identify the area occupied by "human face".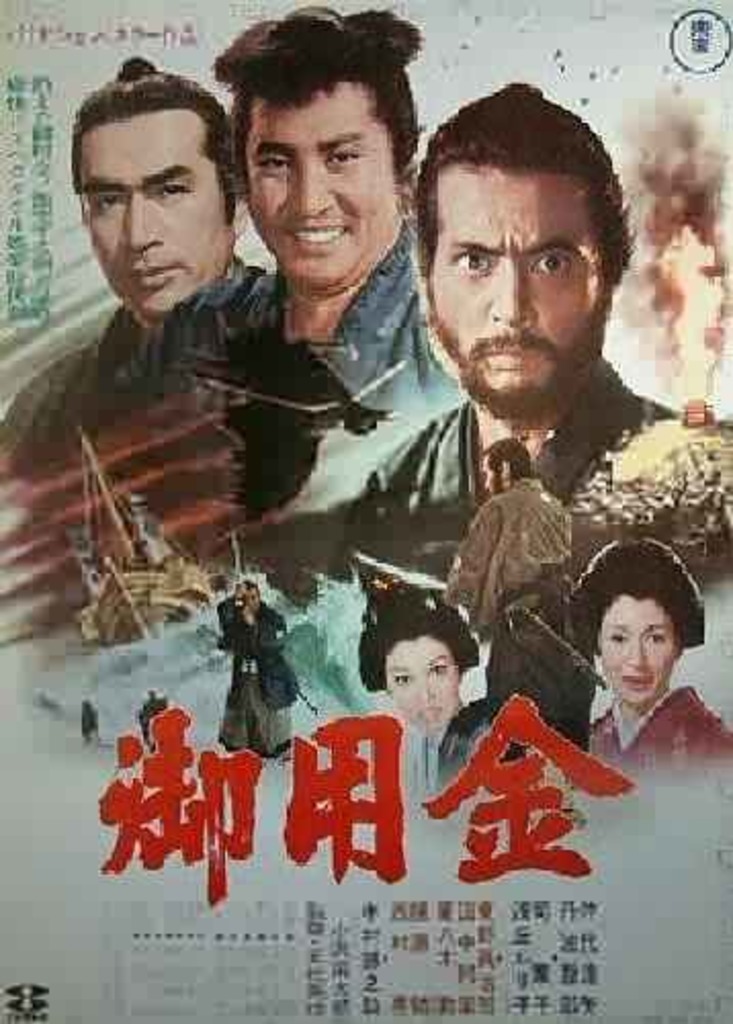
Area: (left=428, top=168, right=614, bottom=412).
